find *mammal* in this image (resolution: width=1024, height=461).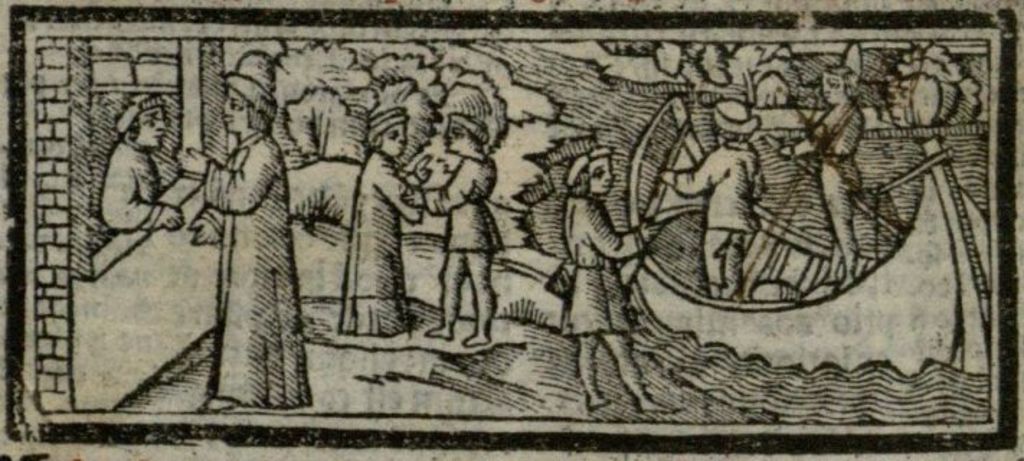
BBox(667, 98, 758, 284).
